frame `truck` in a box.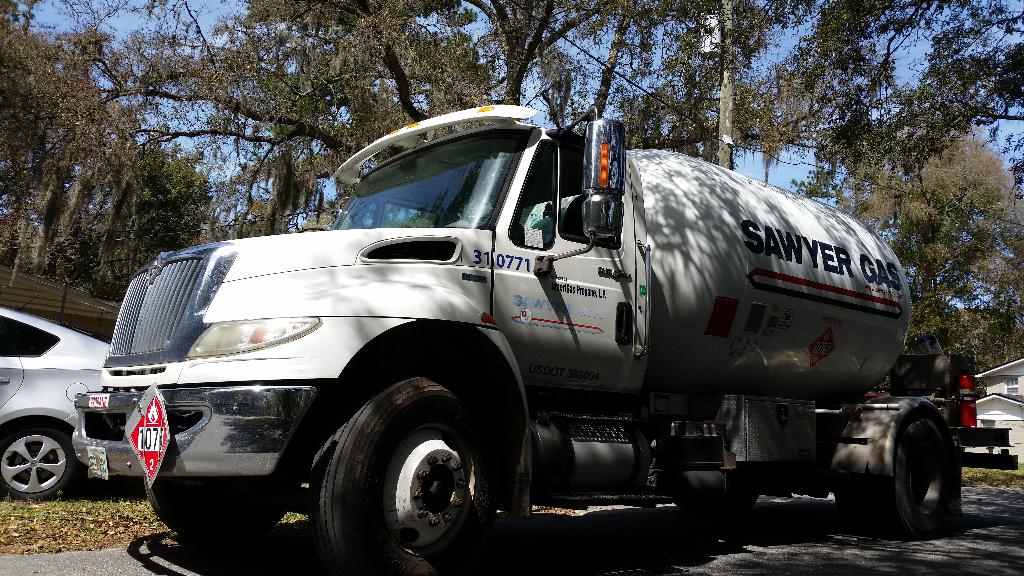
<bbox>153, 123, 925, 549</bbox>.
